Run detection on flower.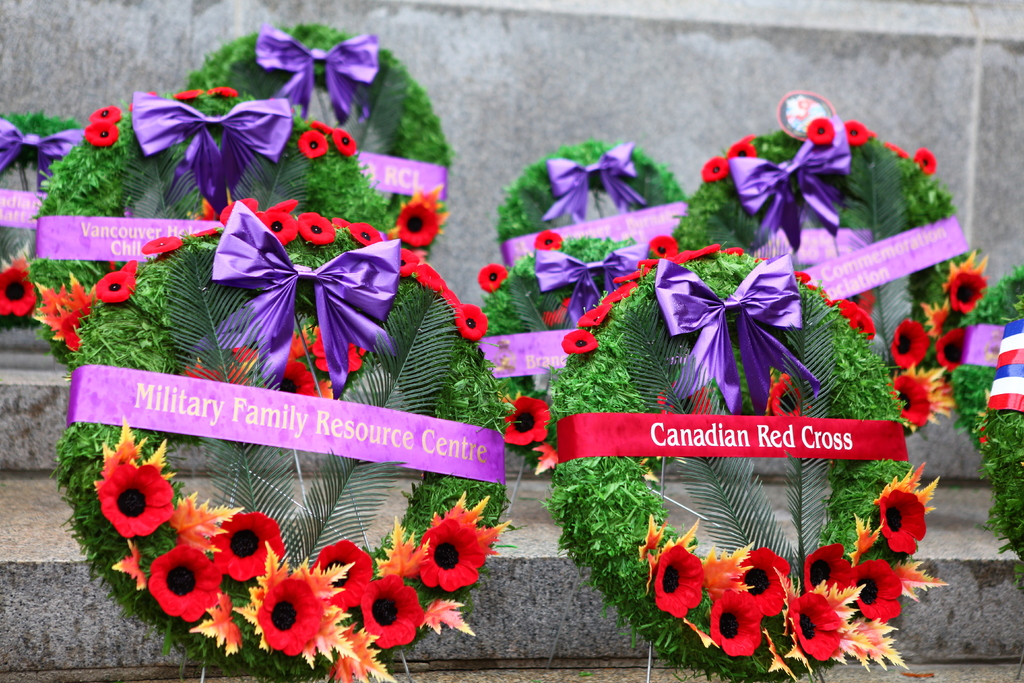
Result: 173,86,202,97.
